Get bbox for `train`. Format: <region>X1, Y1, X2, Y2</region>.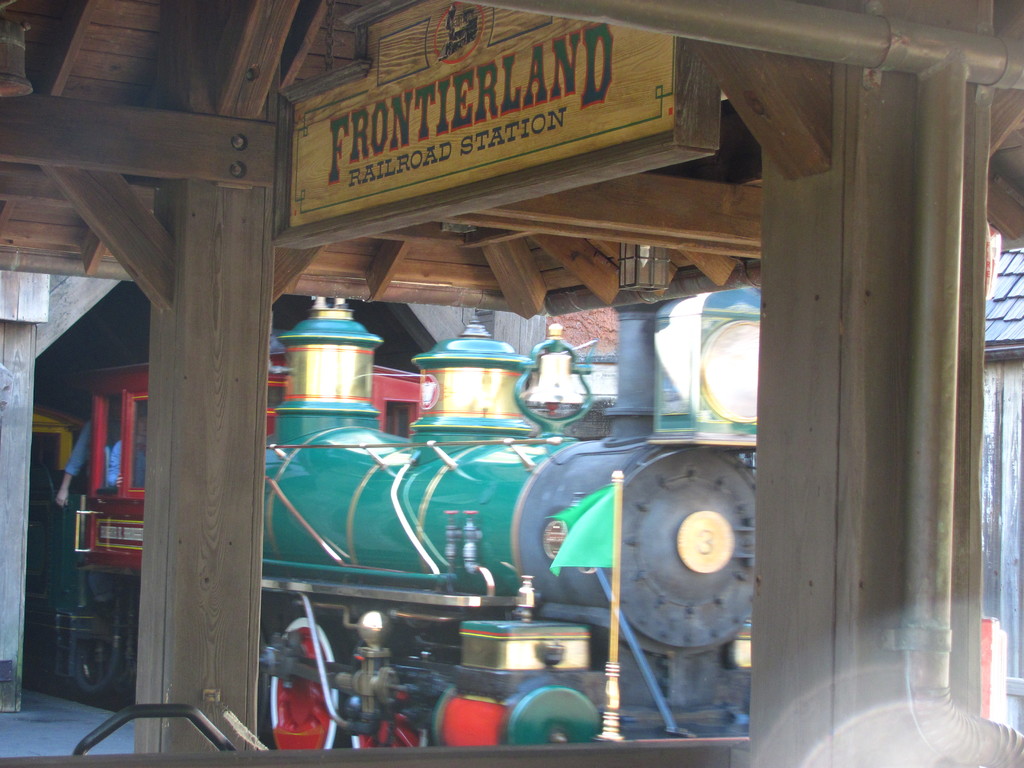
<region>21, 296, 762, 749</region>.
